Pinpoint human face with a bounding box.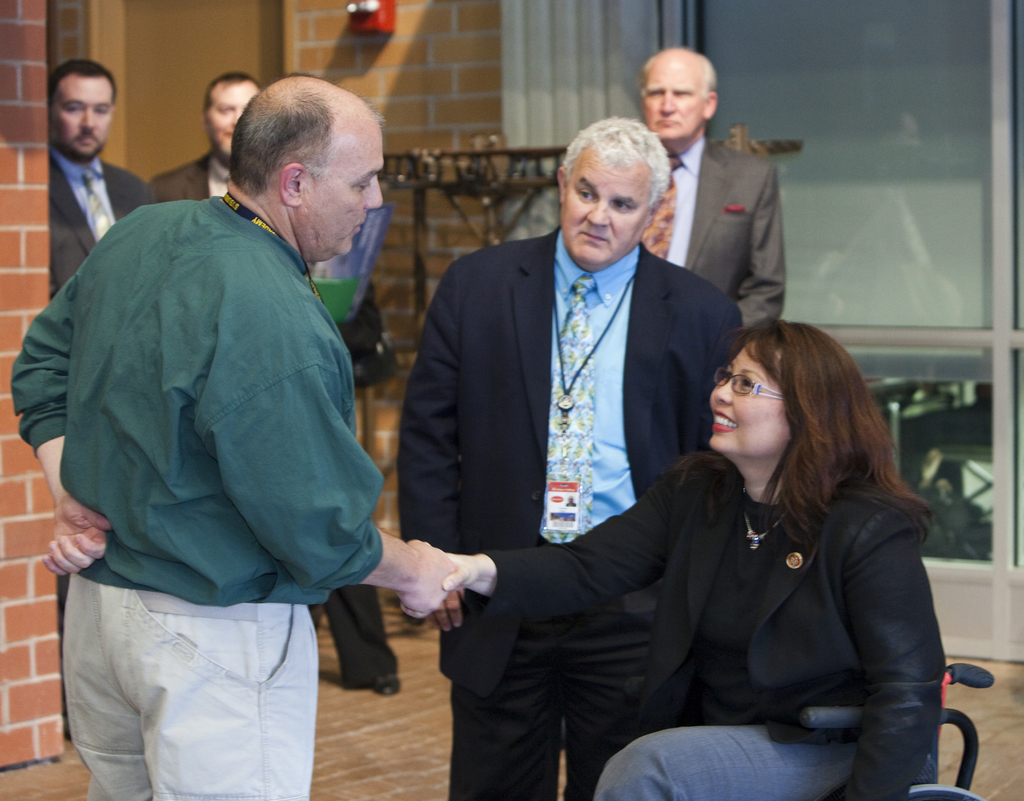
[left=561, top=145, right=655, bottom=264].
